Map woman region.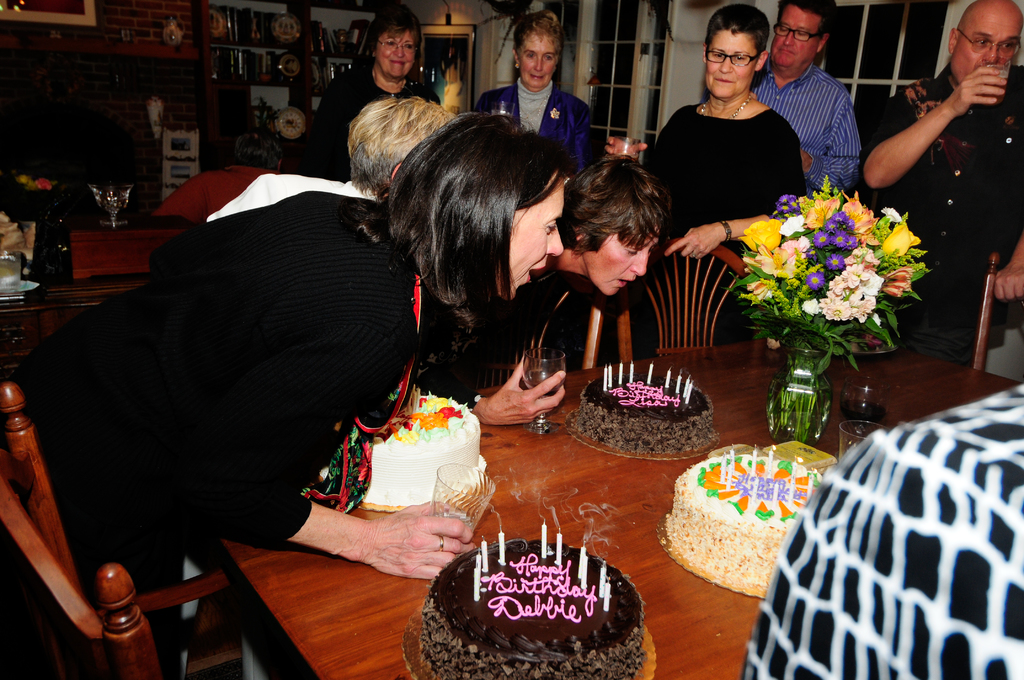
Mapped to left=604, top=0, right=806, bottom=350.
